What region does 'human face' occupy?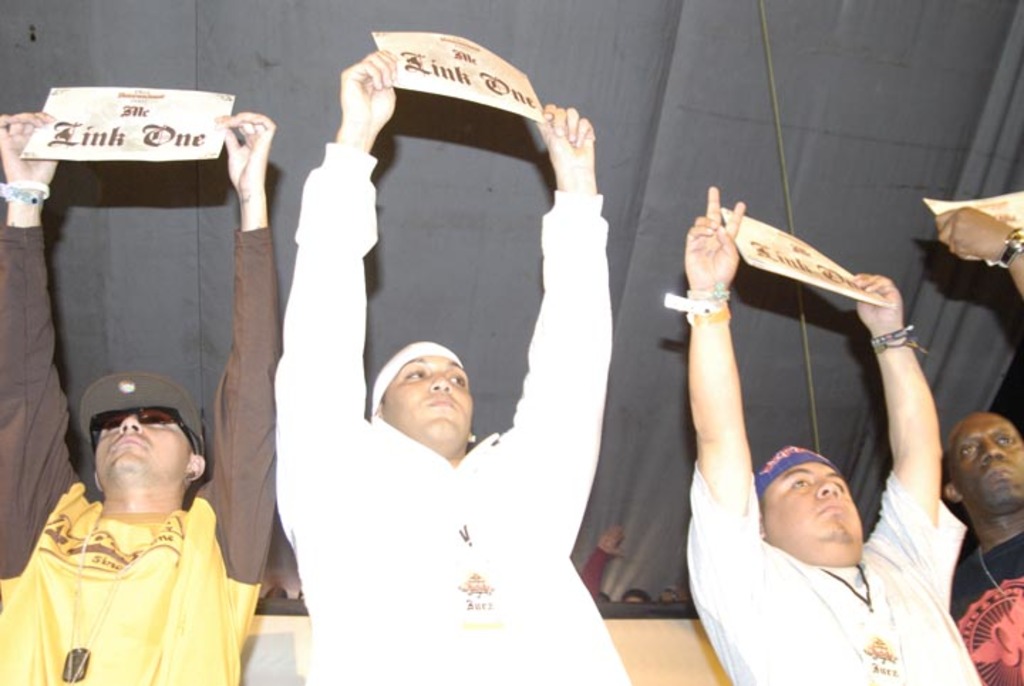
88 406 199 484.
